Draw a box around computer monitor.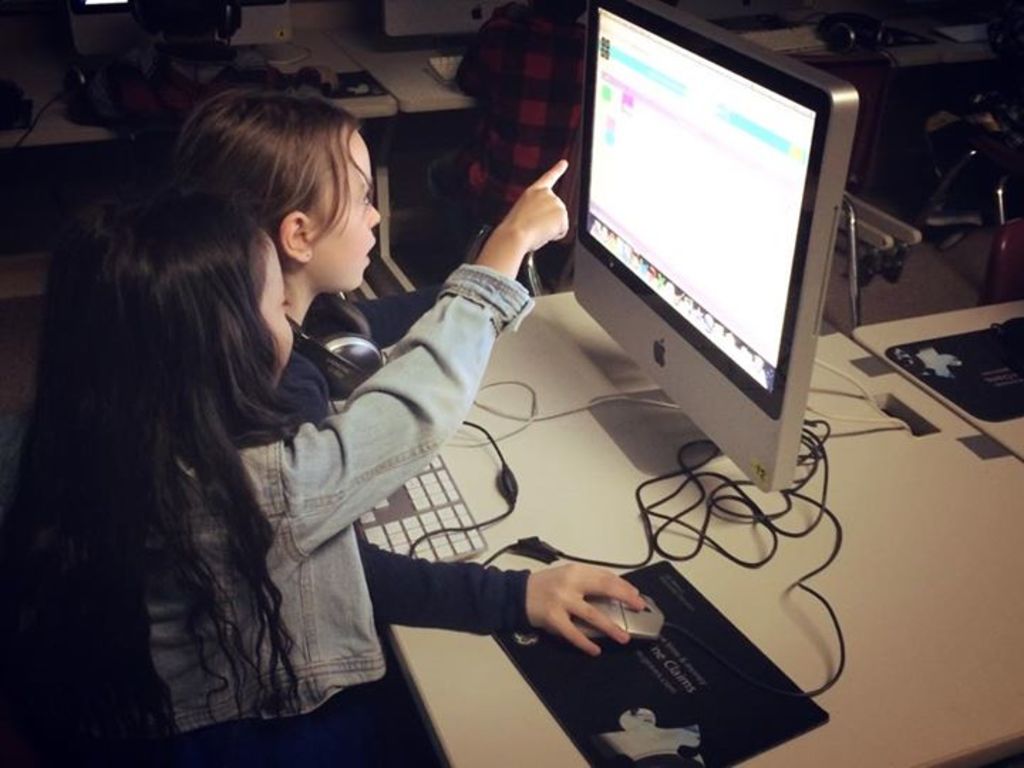
(left=550, top=10, right=845, bottom=479).
